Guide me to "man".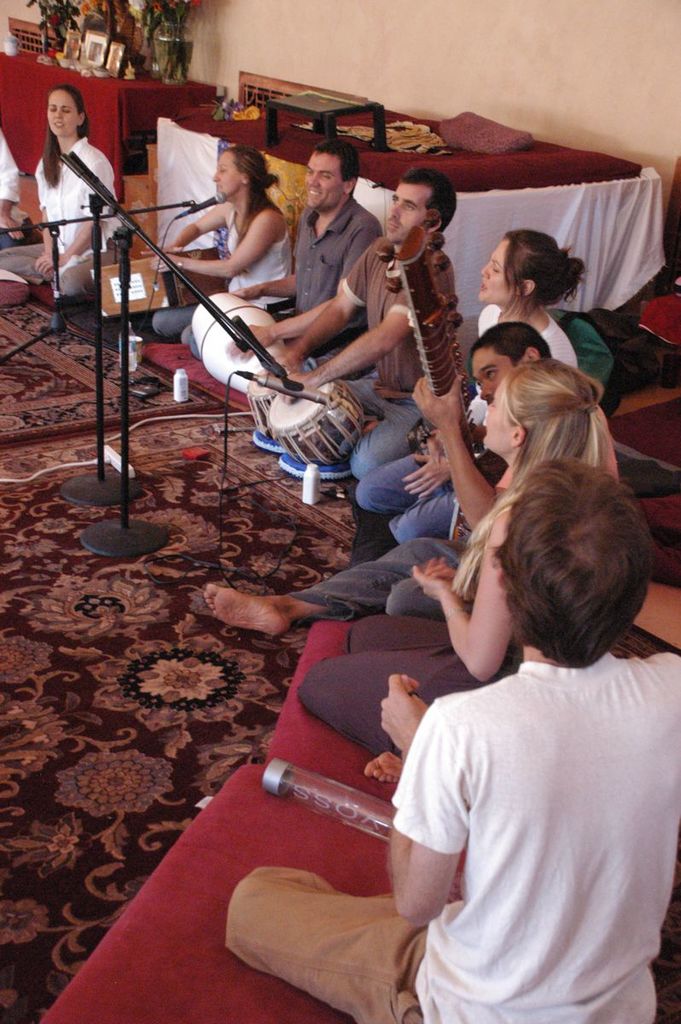
Guidance: (277, 127, 387, 329).
